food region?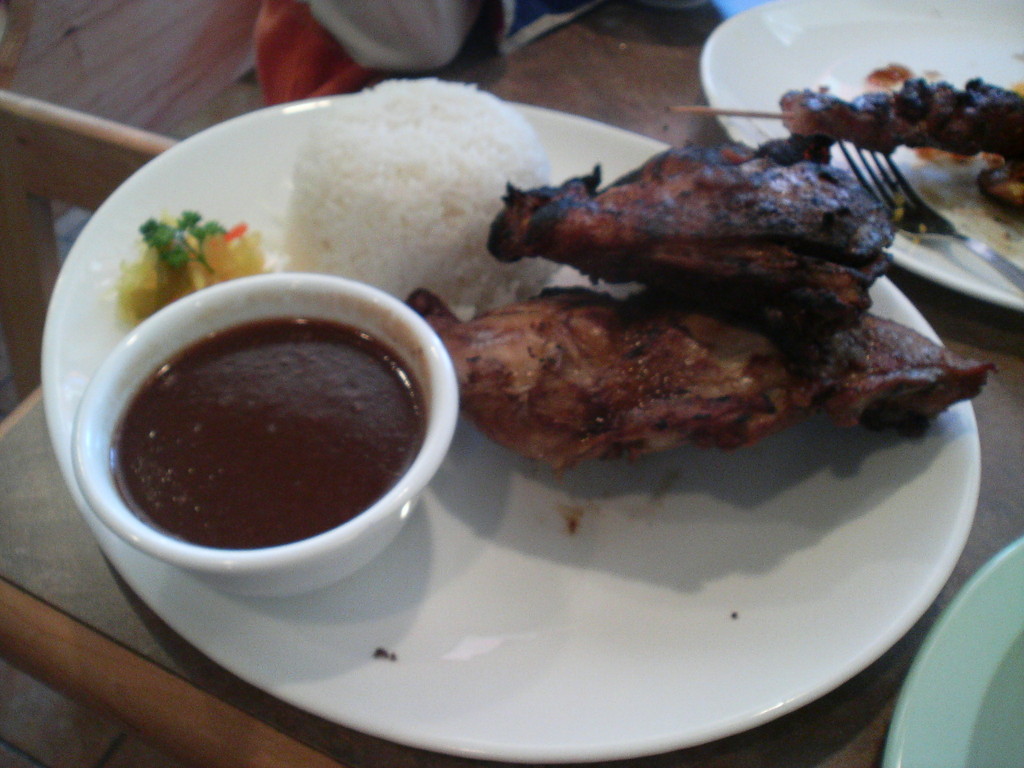
100 317 422 554
